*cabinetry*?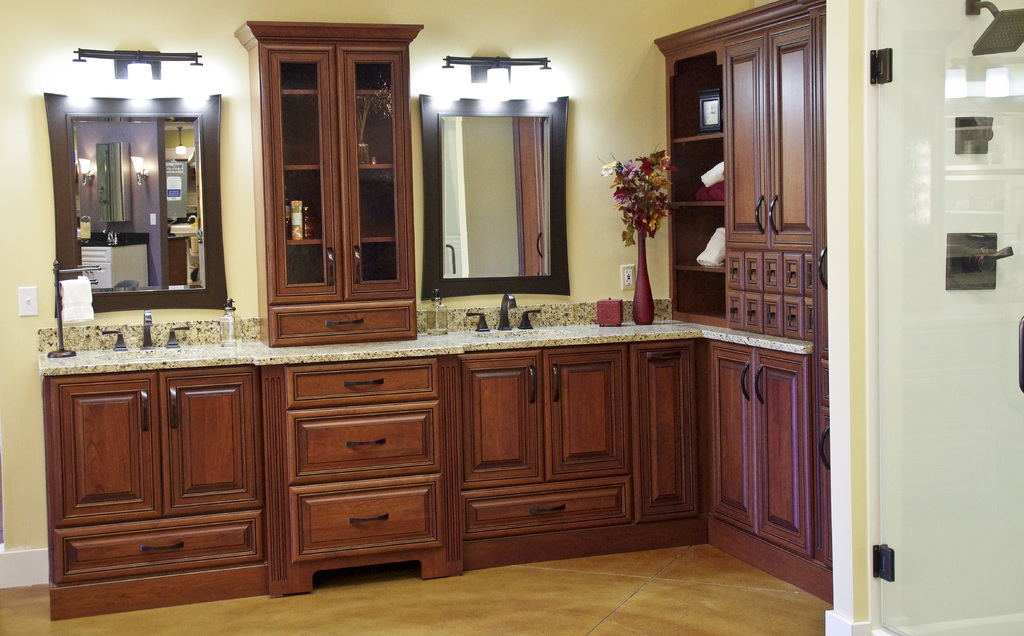
BBox(229, 19, 420, 344)
